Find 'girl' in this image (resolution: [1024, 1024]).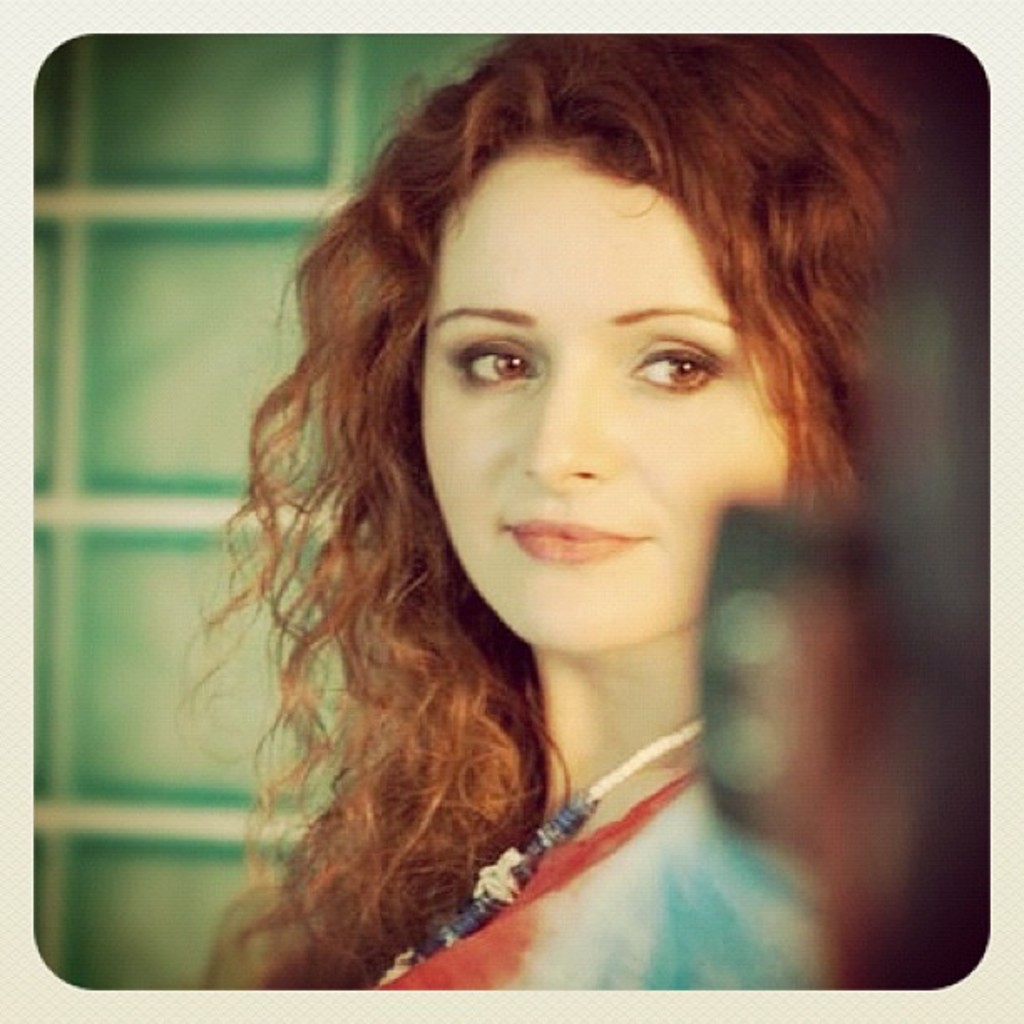
bbox=[176, 27, 927, 994].
